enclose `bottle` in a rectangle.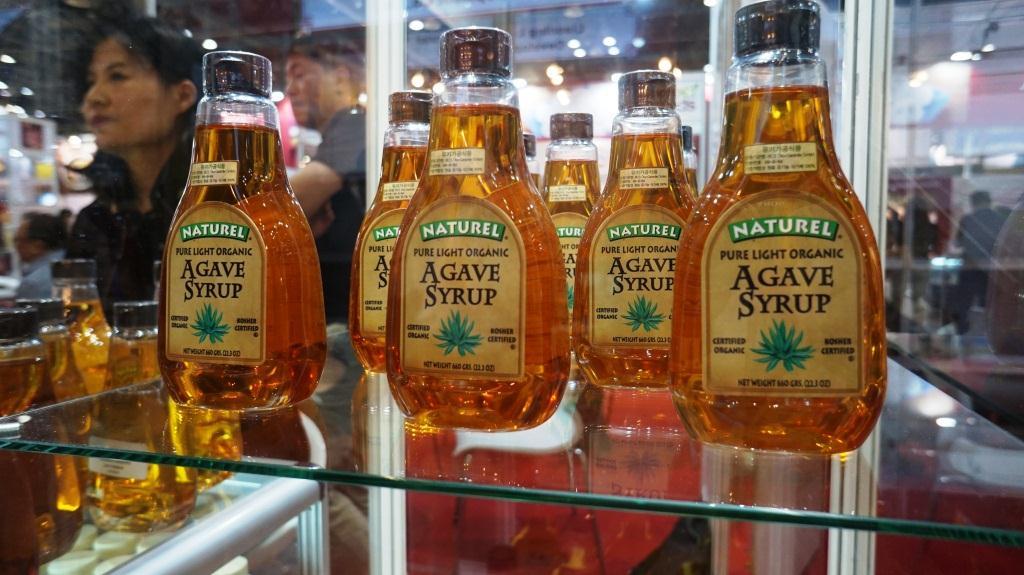
rect(0, 313, 64, 574).
